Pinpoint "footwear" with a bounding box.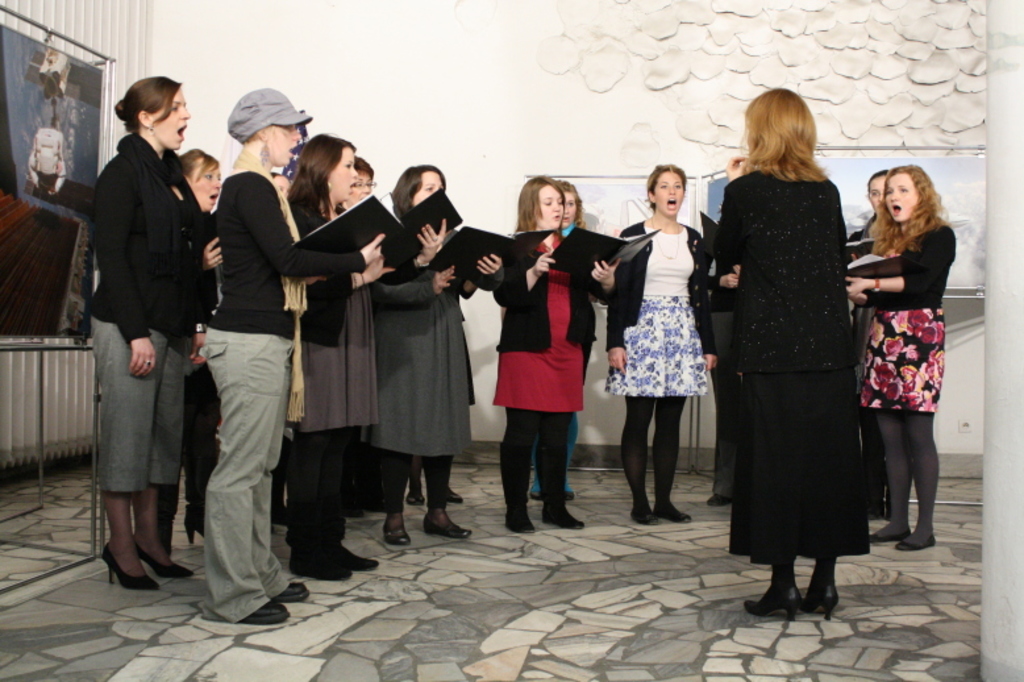
(left=891, top=529, right=941, bottom=556).
